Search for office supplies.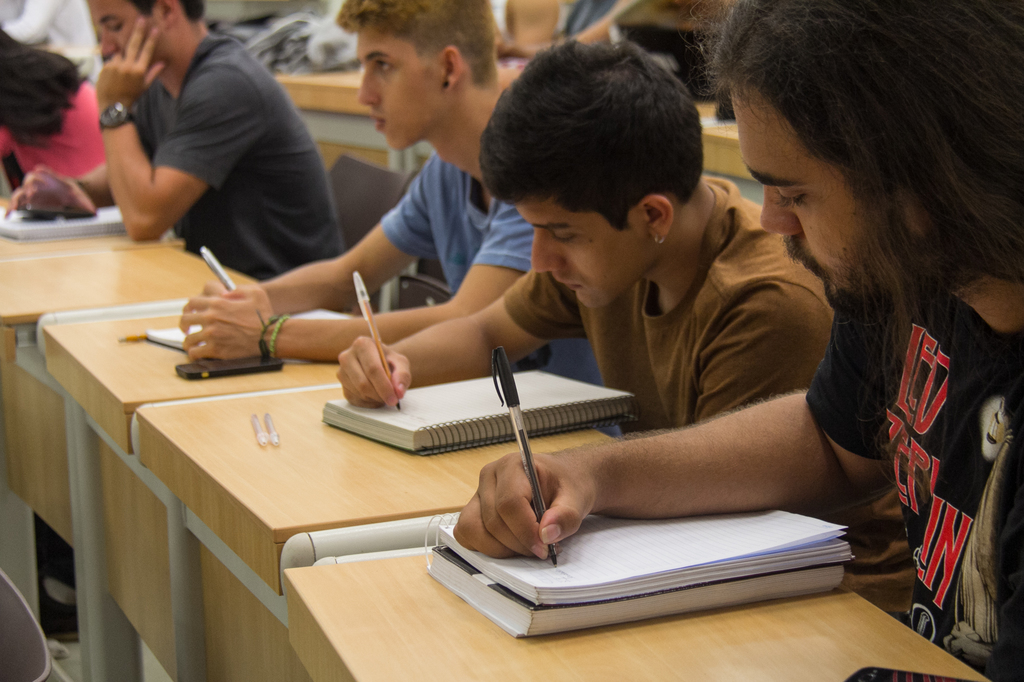
Found at select_region(347, 273, 394, 402).
